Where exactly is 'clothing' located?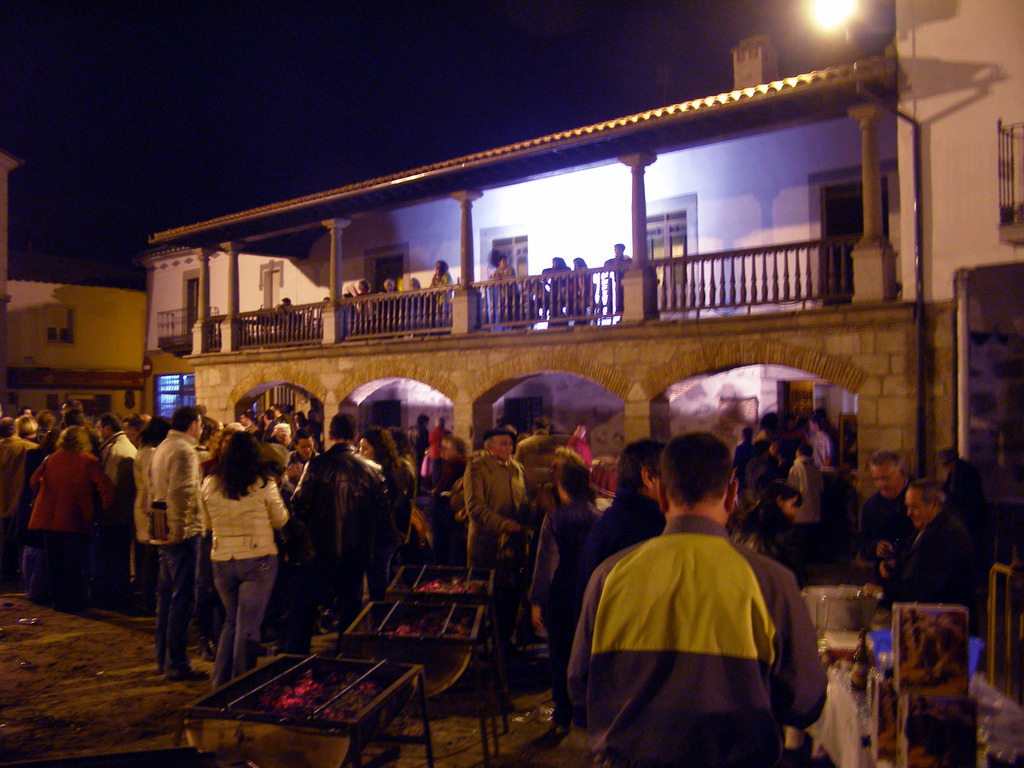
Its bounding box is bbox=(879, 509, 972, 604).
